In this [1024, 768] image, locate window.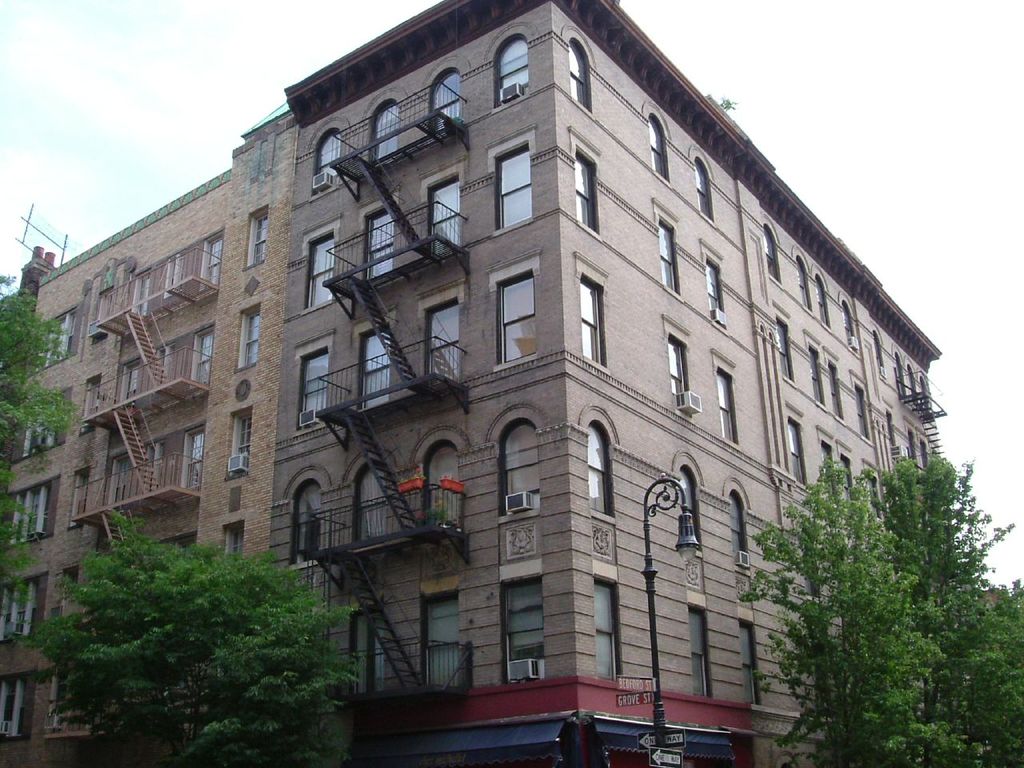
Bounding box: {"x1": 502, "y1": 420, "x2": 544, "y2": 518}.
